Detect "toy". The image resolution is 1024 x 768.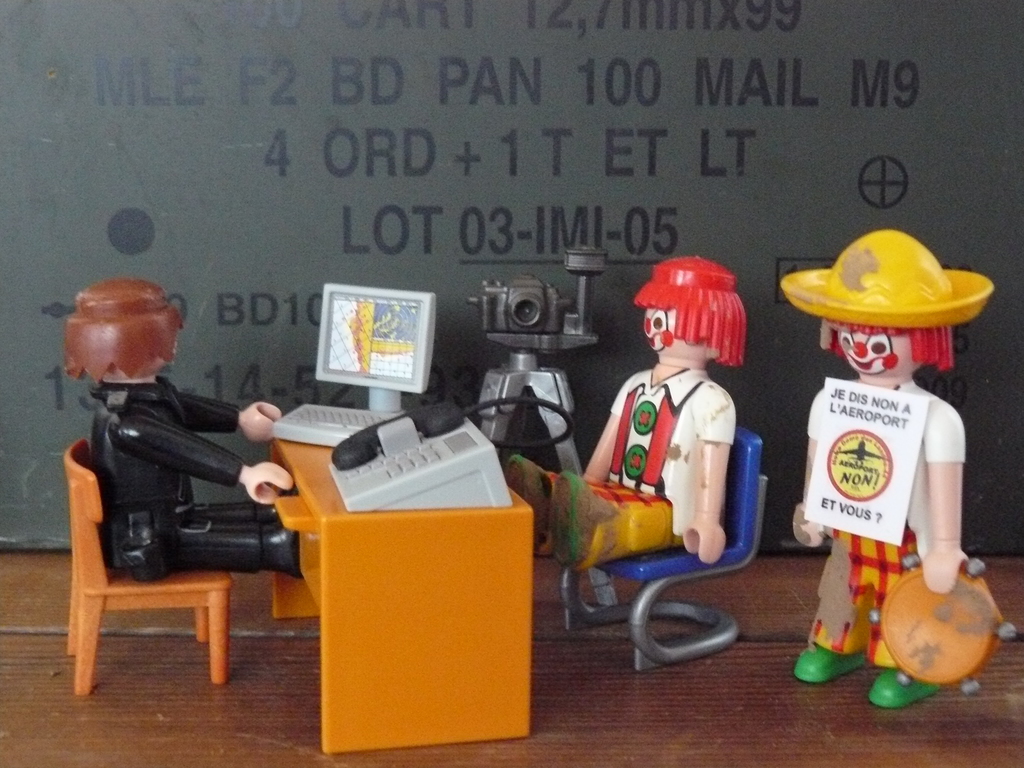
872,555,1023,696.
